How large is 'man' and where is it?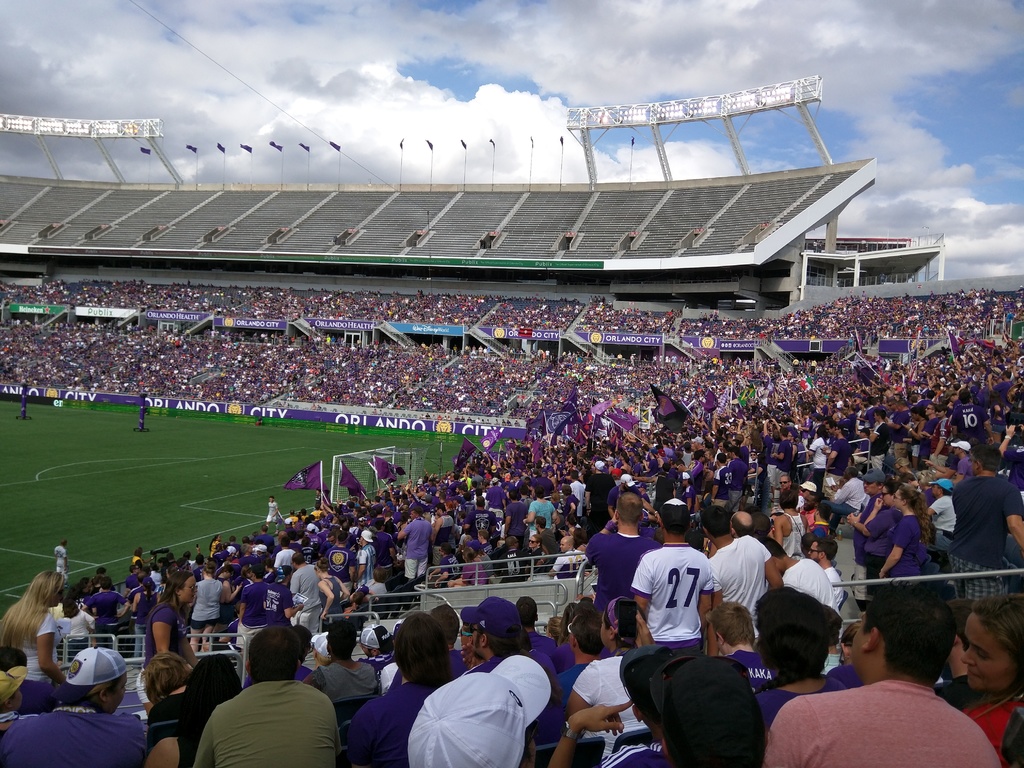
Bounding box: box(452, 592, 561, 743).
